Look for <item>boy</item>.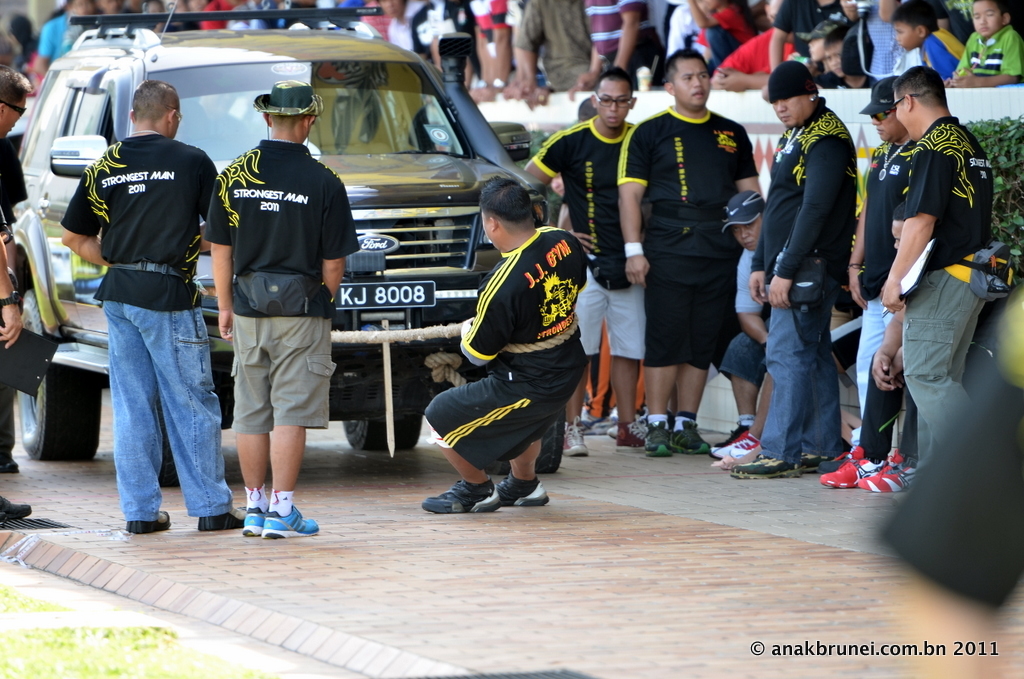
Found: bbox(891, 0, 976, 87).
